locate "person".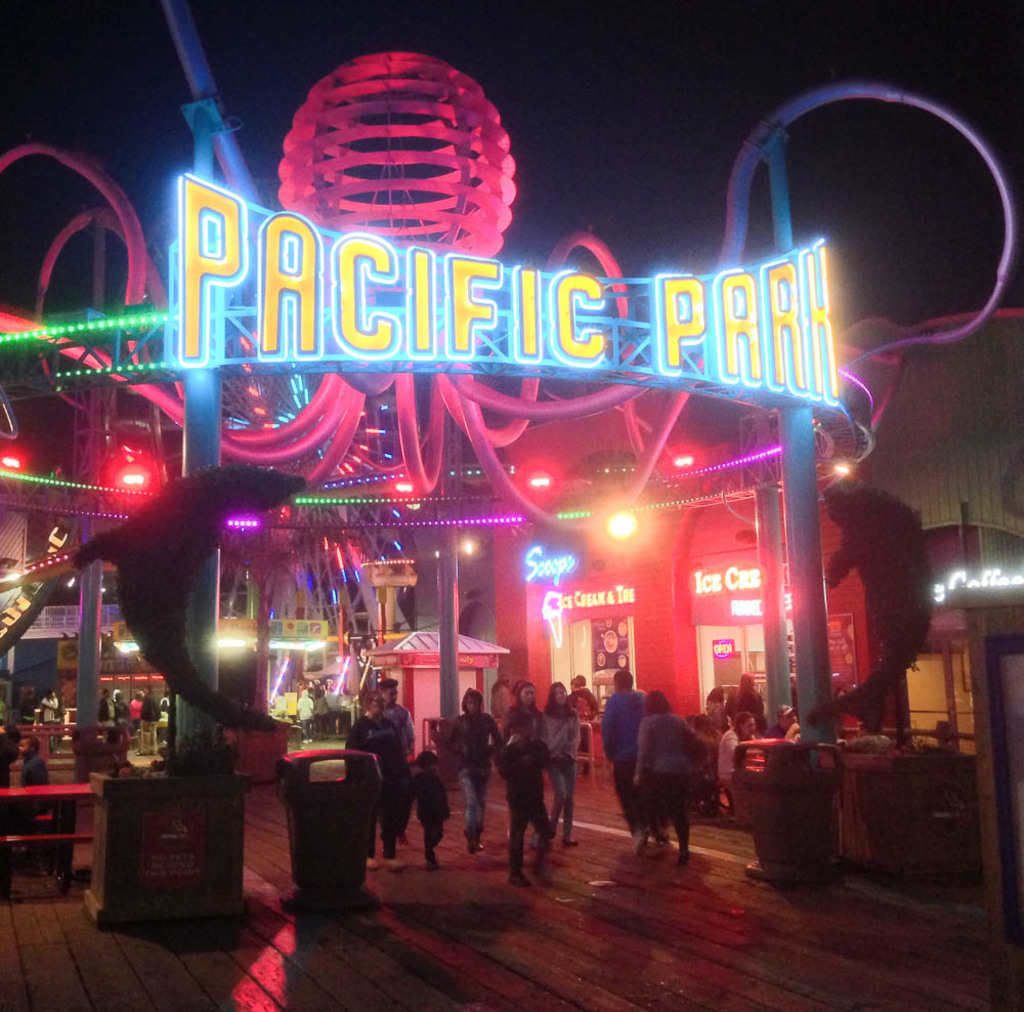
Bounding box: 569, 672, 594, 716.
